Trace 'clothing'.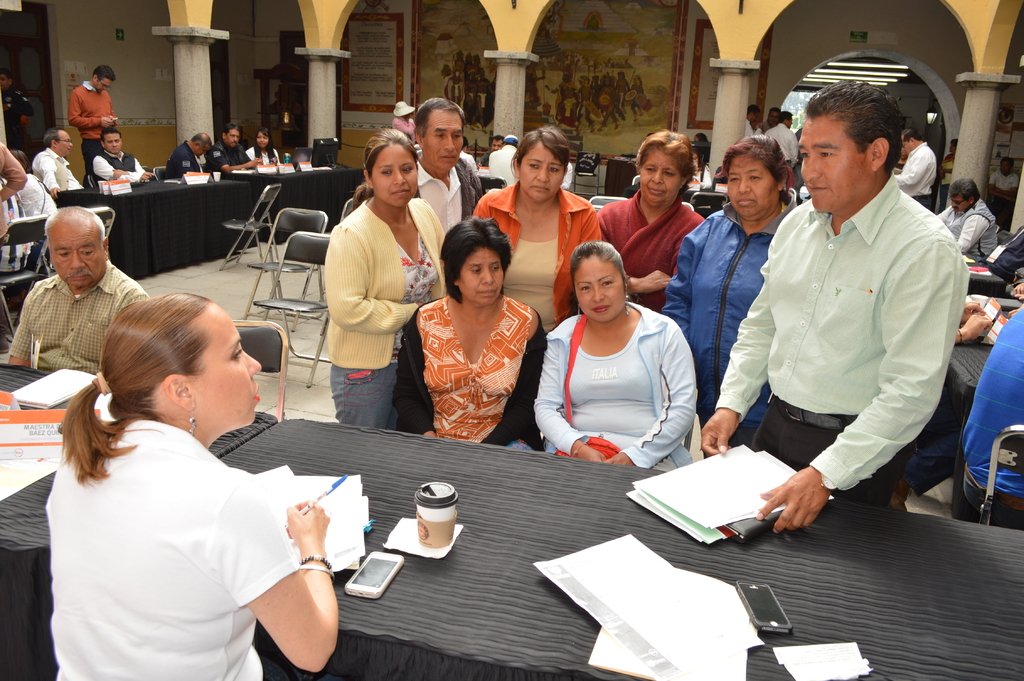
Traced to x1=934 y1=200 x2=1000 y2=270.
